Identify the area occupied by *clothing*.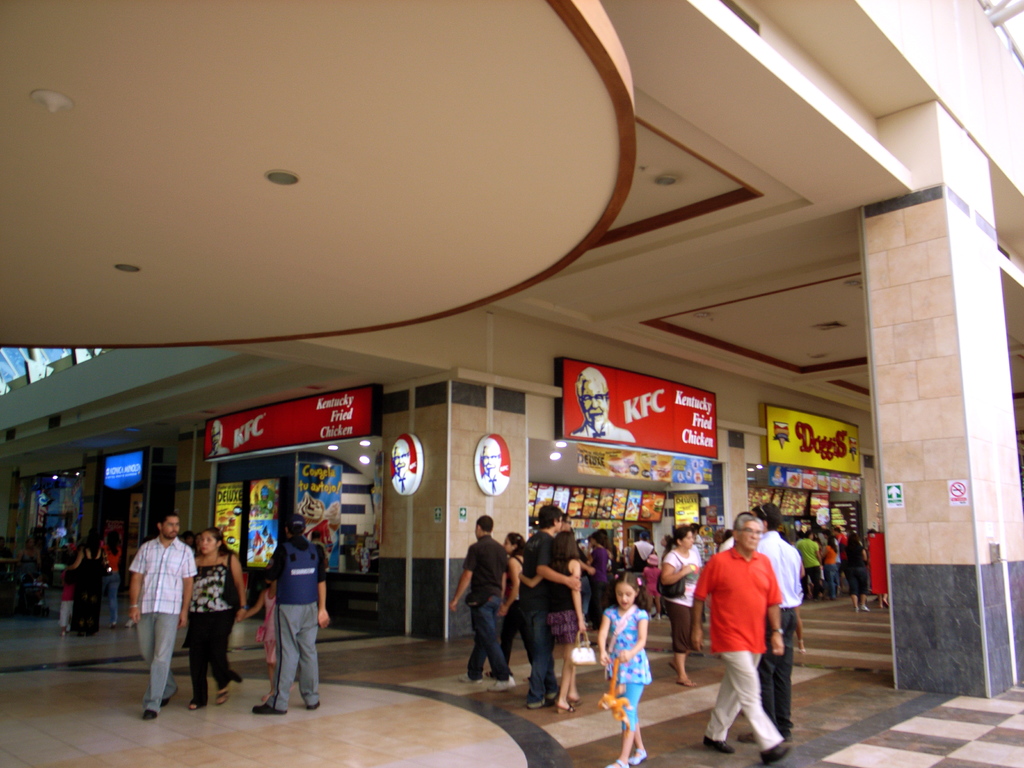
Area: rect(752, 528, 806, 732).
